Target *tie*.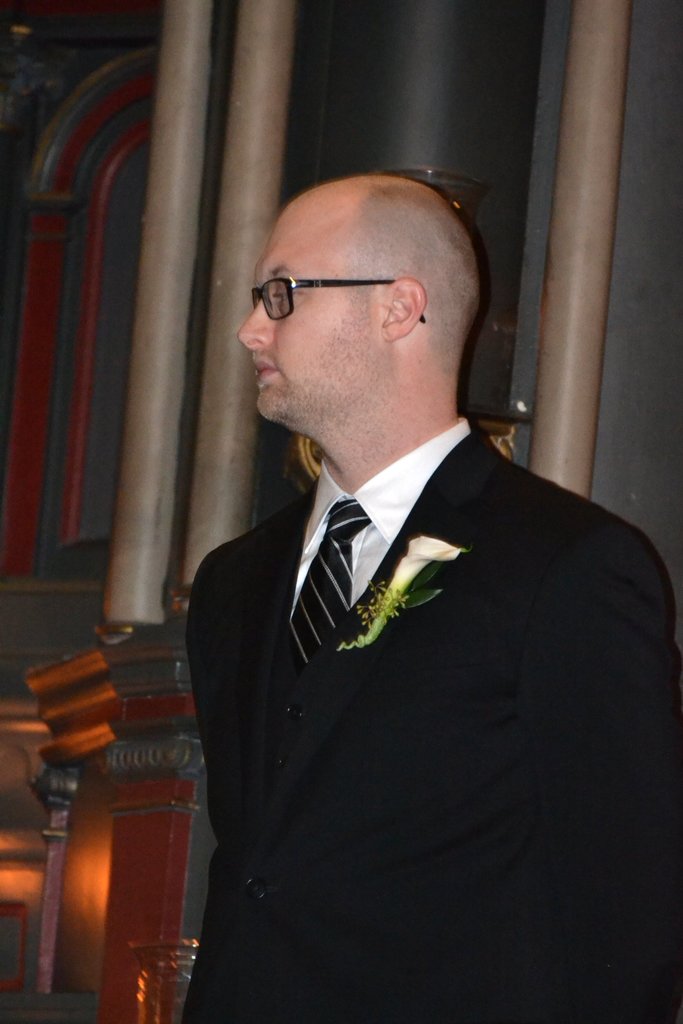
Target region: <box>277,486,361,753</box>.
